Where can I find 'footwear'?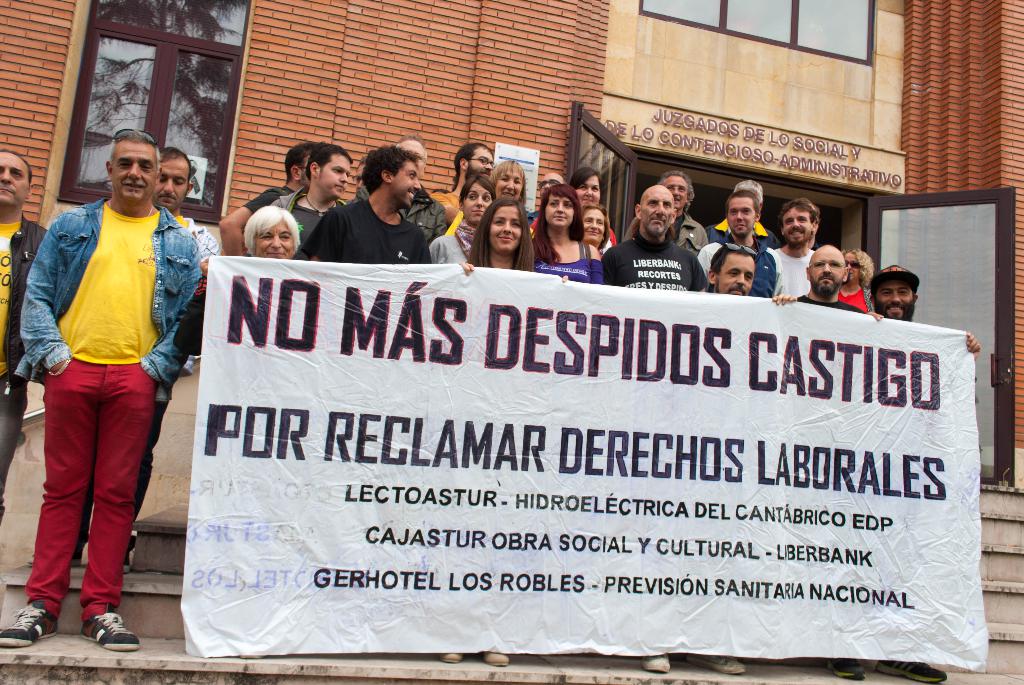
You can find it at 442/651/459/662.
